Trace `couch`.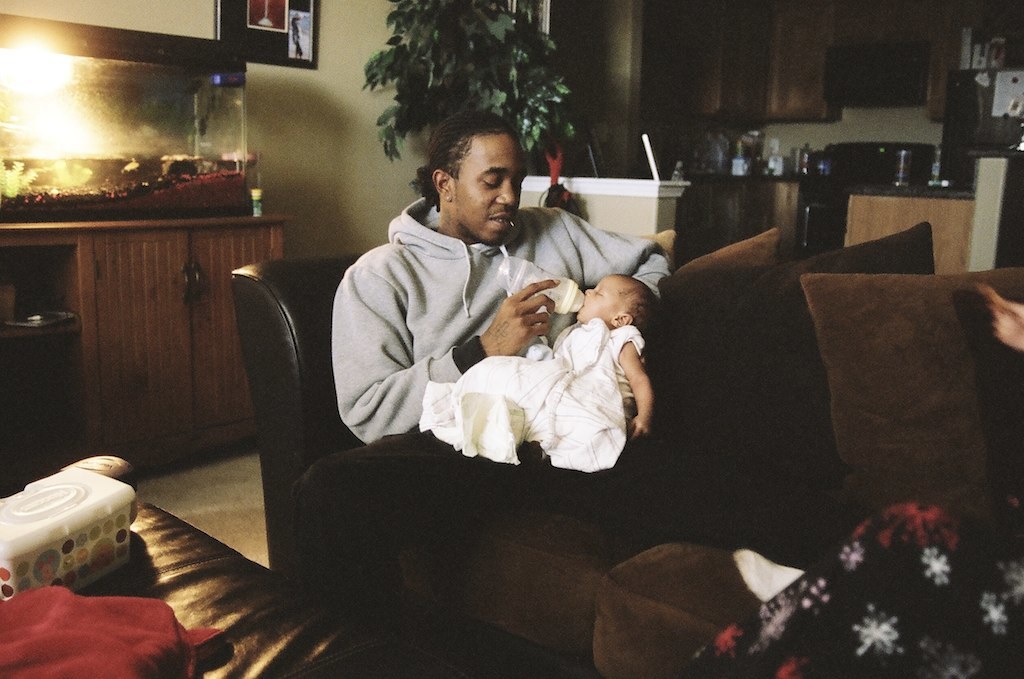
Traced to pyautogui.locateOnScreen(221, 228, 1023, 678).
